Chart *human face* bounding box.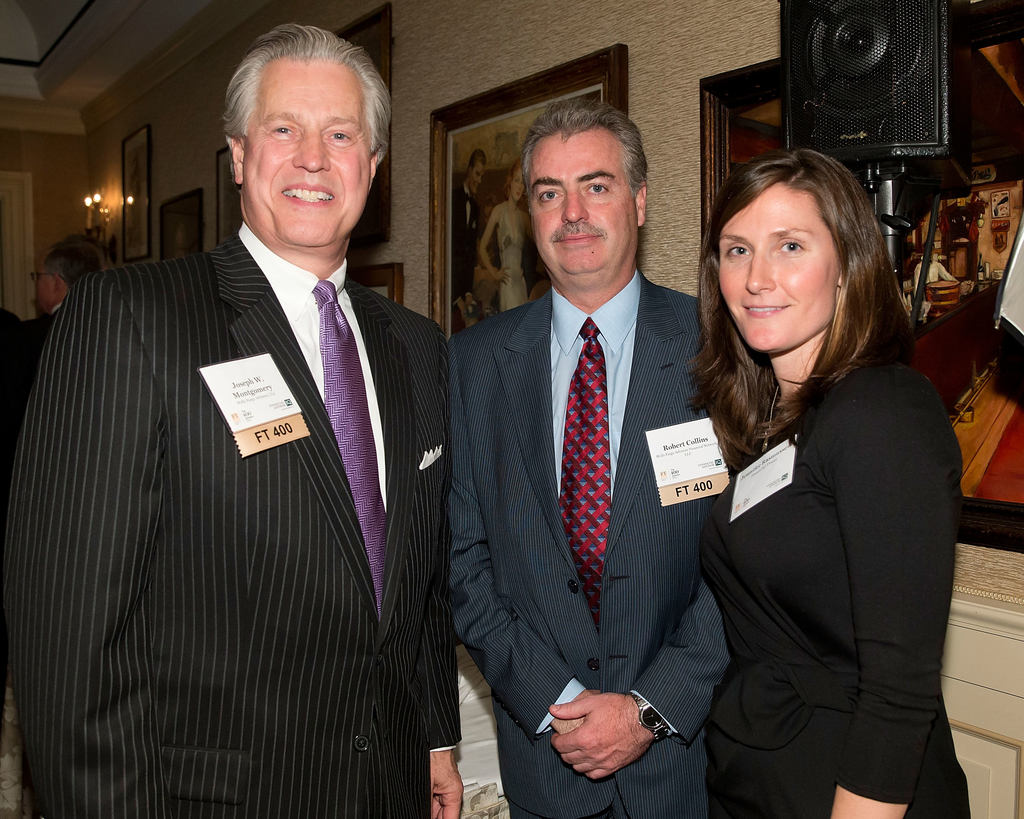
Charted: Rect(532, 135, 635, 273).
